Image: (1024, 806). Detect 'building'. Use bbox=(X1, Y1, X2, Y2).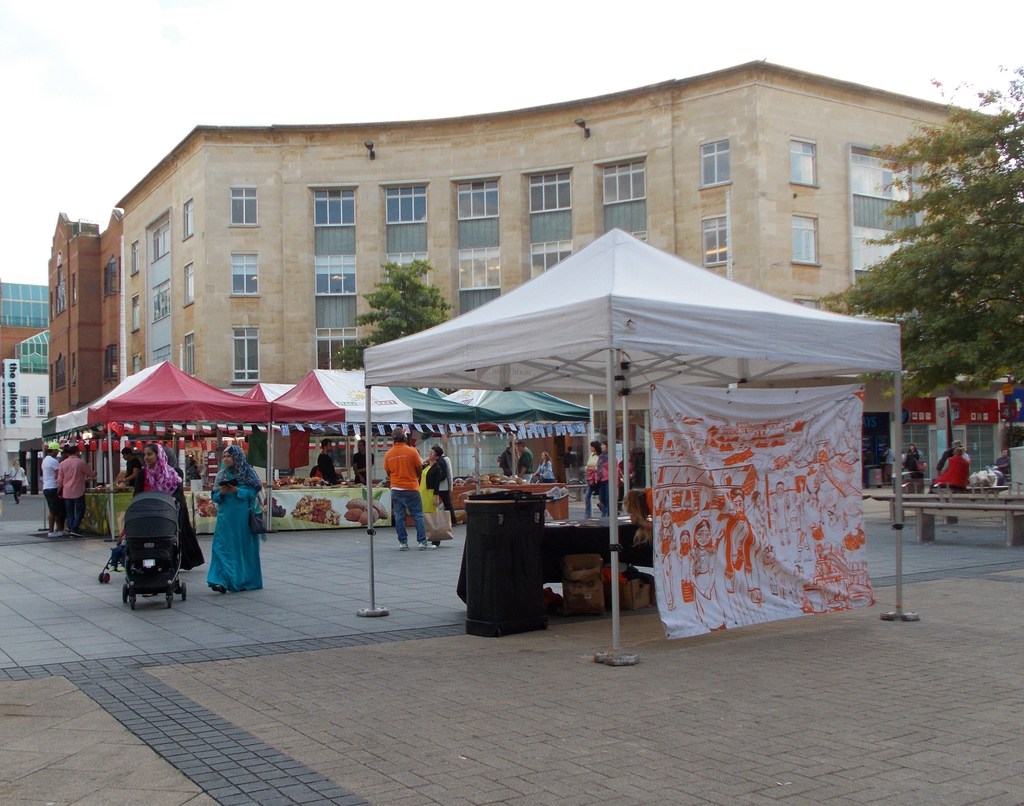
bbox=(0, 280, 49, 365).
